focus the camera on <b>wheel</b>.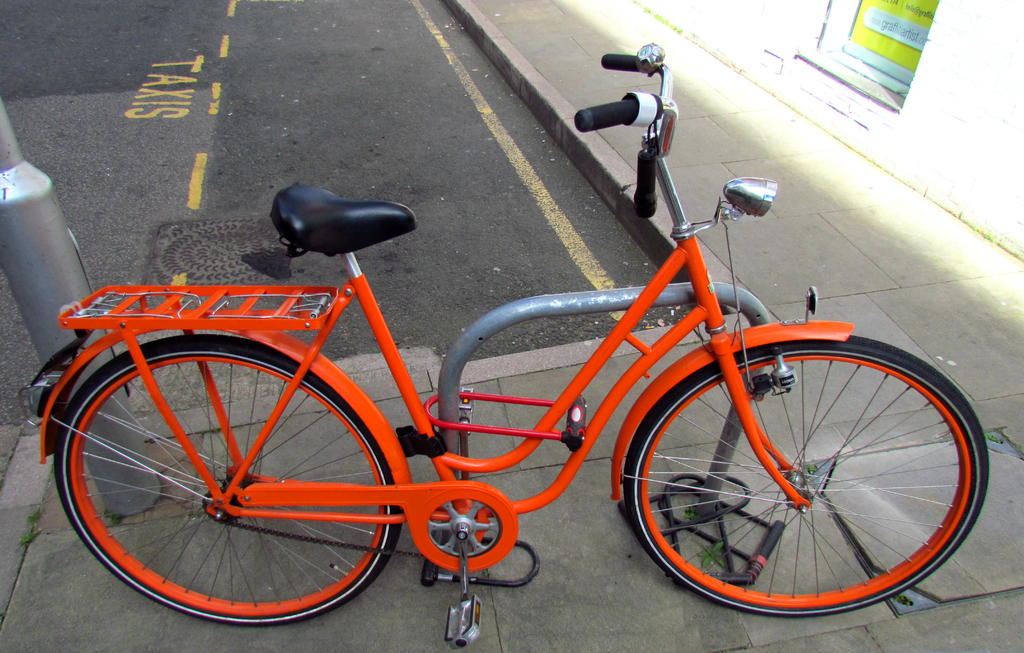
Focus region: box(50, 332, 401, 624).
